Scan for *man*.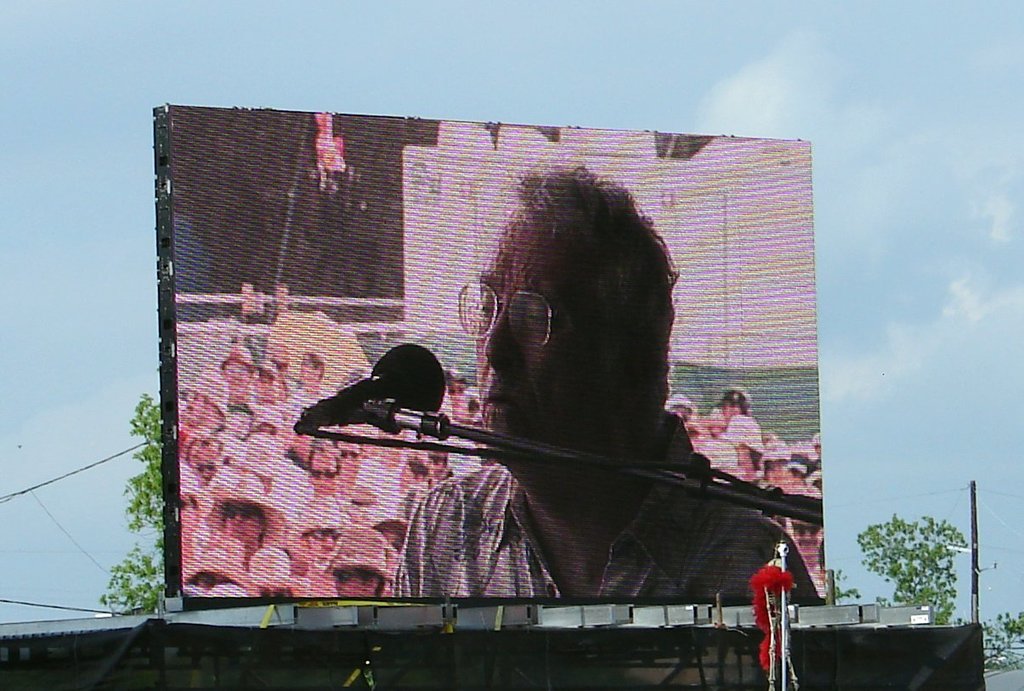
Scan result: BBox(205, 465, 290, 564).
